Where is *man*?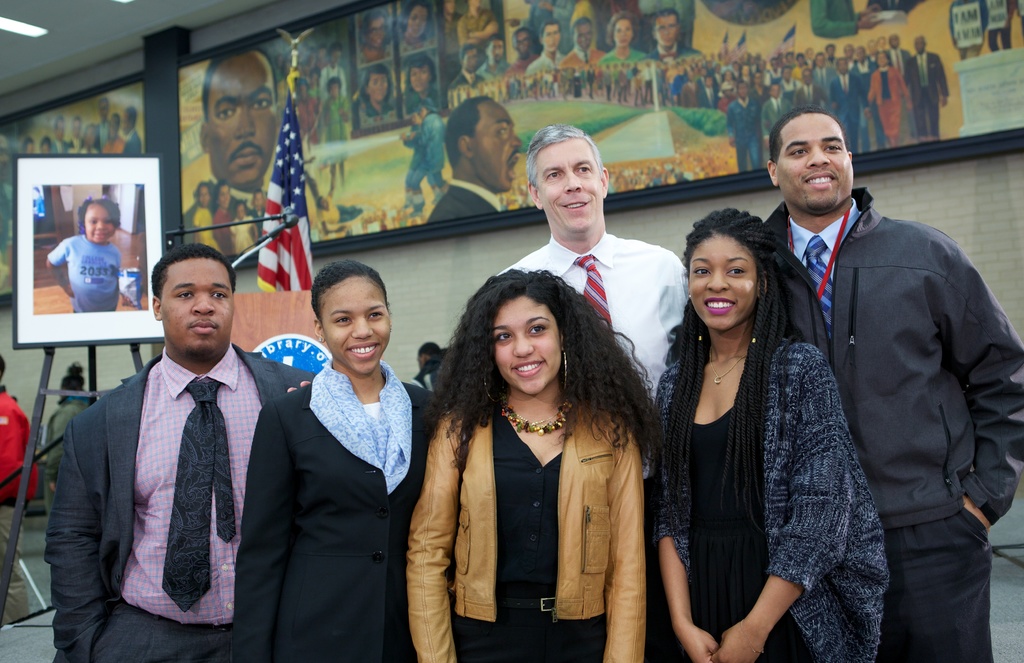
905,37,954,142.
